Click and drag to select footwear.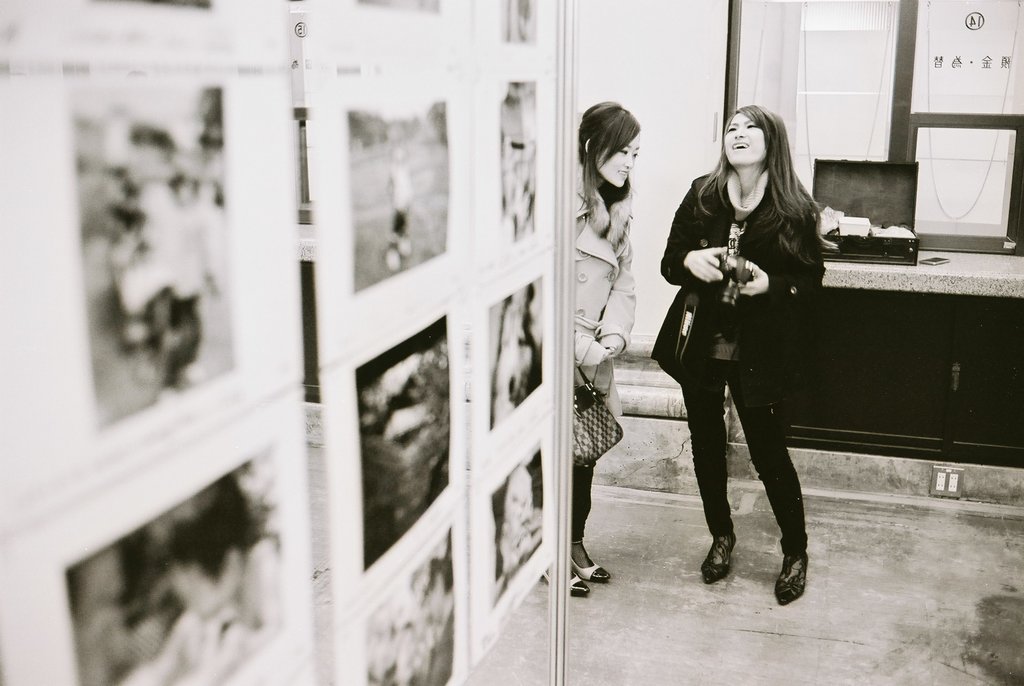
Selection: <box>569,568,588,594</box>.
